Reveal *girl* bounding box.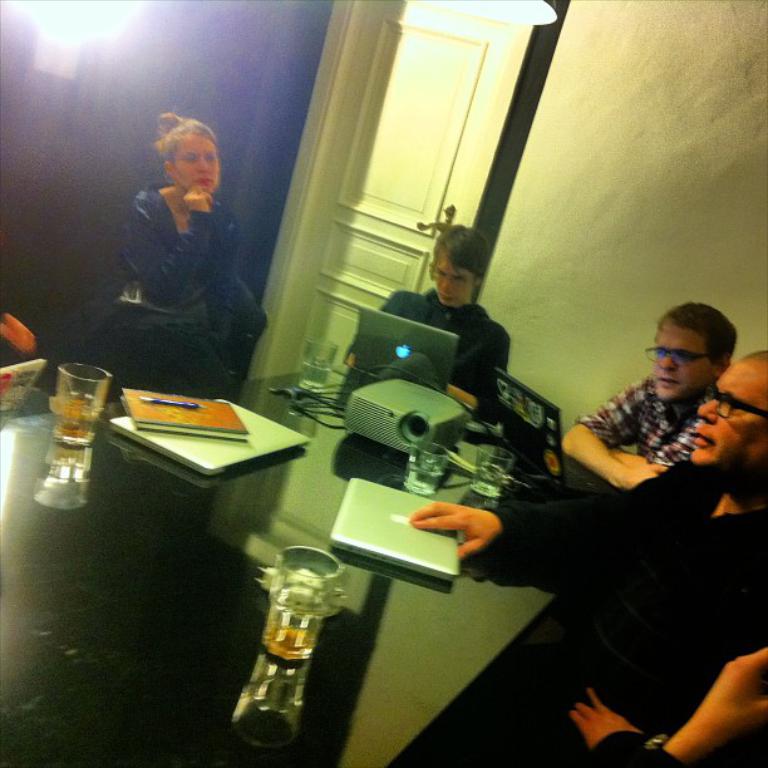
Revealed: Rect(124, 113, 265, 374).
